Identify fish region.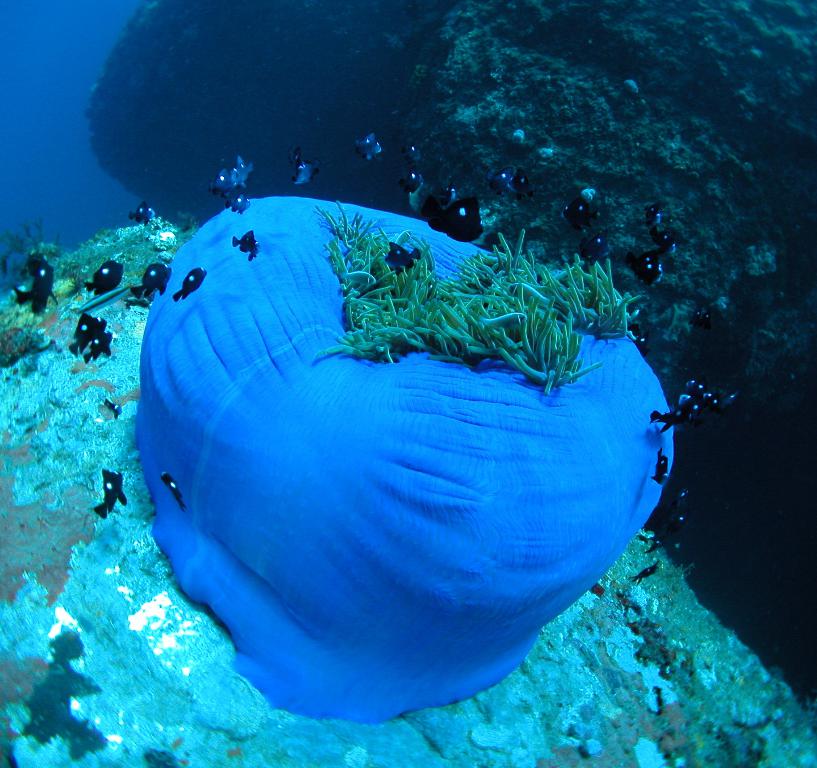
Region: locate(564, 202, 594, 225).
